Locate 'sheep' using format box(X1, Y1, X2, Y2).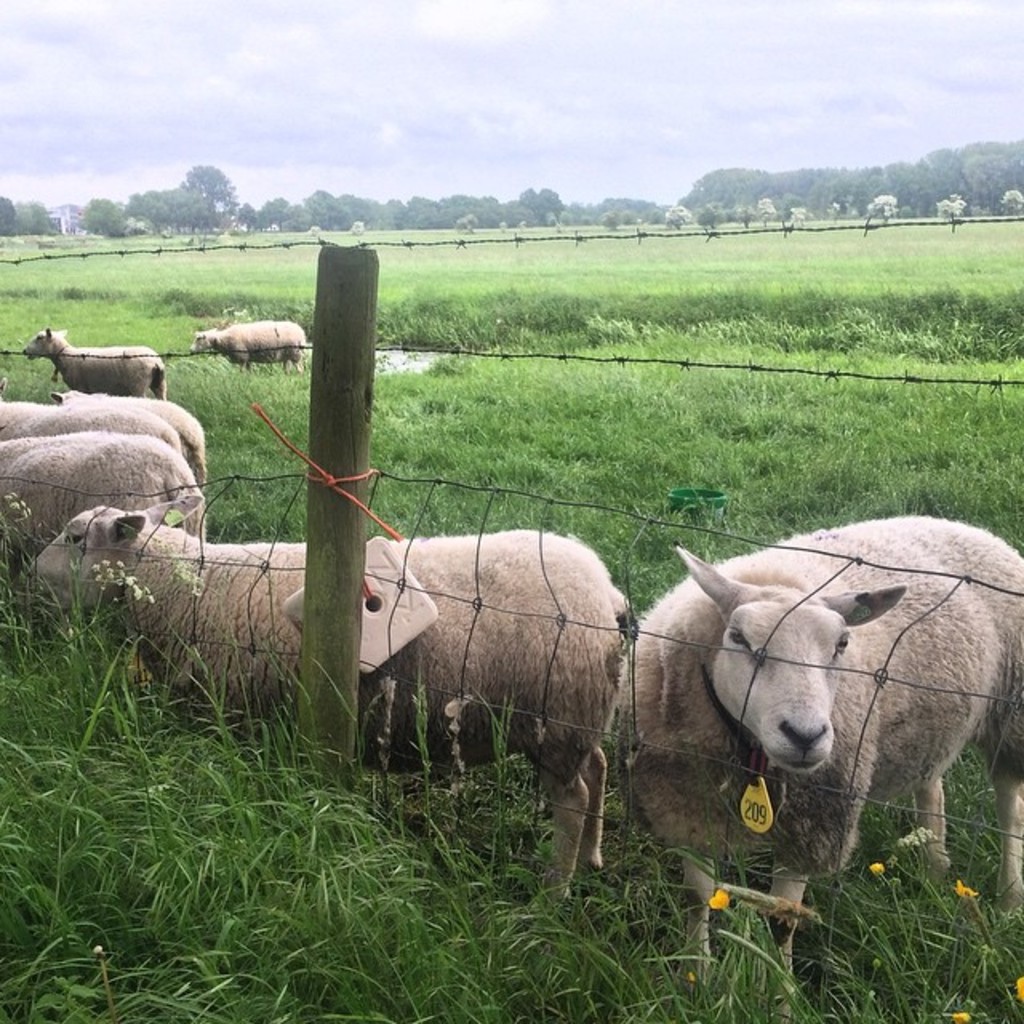
box(24, 323, 168, 398).
